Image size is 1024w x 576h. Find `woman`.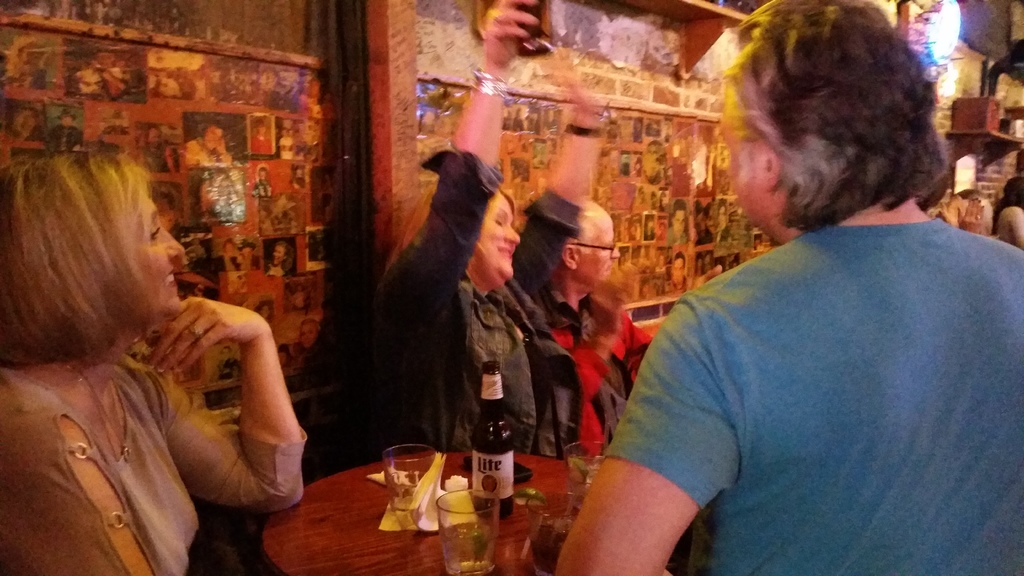
342 0 589 455.
